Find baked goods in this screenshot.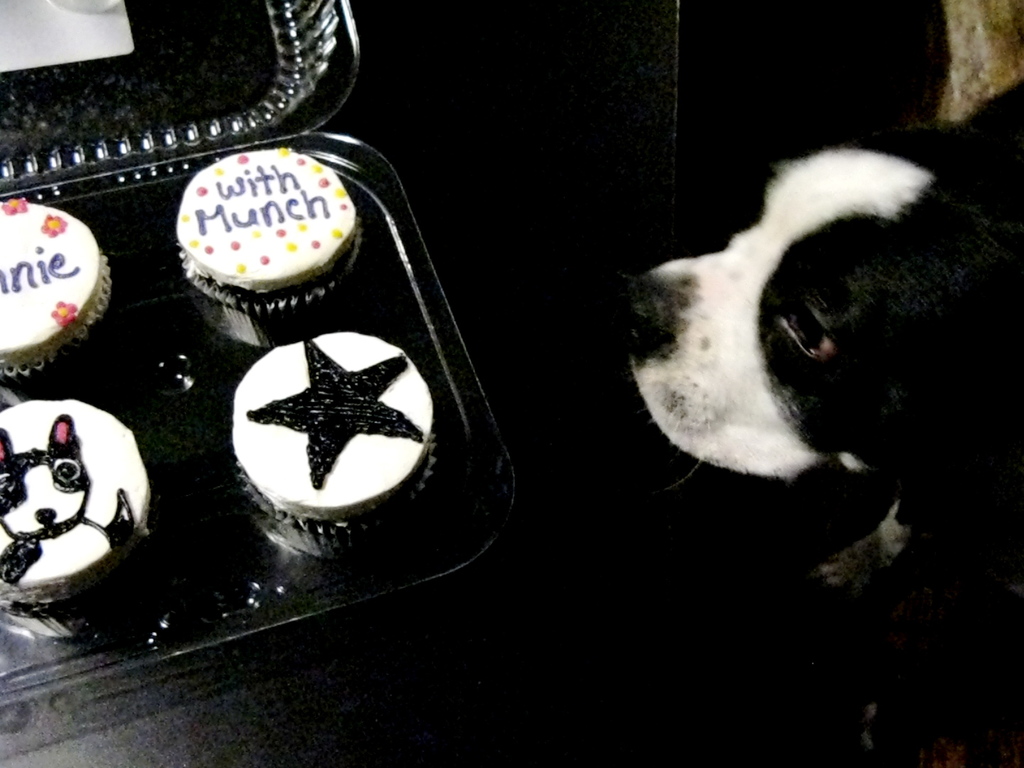
The bounding box for baked goods is 0, 190, 109, 383.
